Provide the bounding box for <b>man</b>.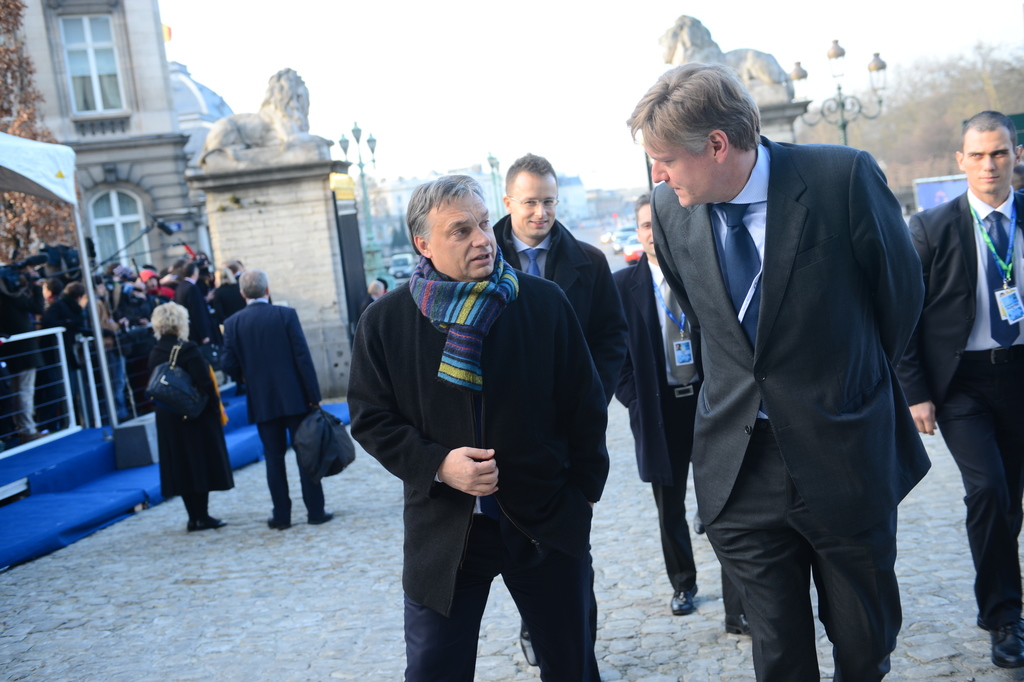
bbox=[168, 249, 229, 383].
